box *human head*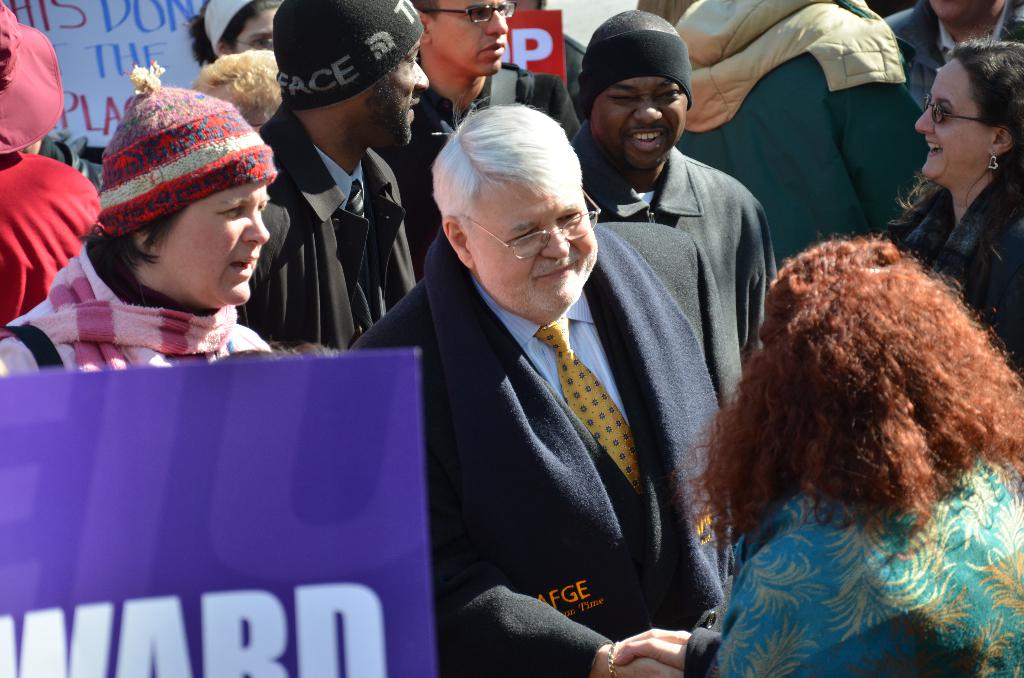
<bbox>182, 0, 284, 50</bbox>
